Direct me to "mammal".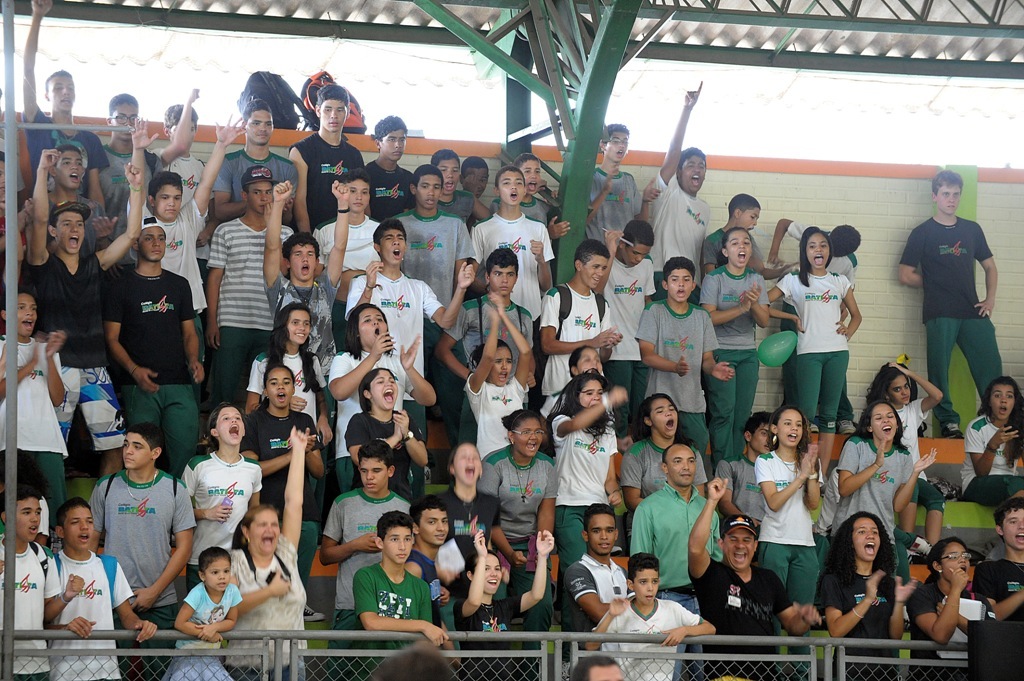
Direction: [0, 485, 85, 680].
